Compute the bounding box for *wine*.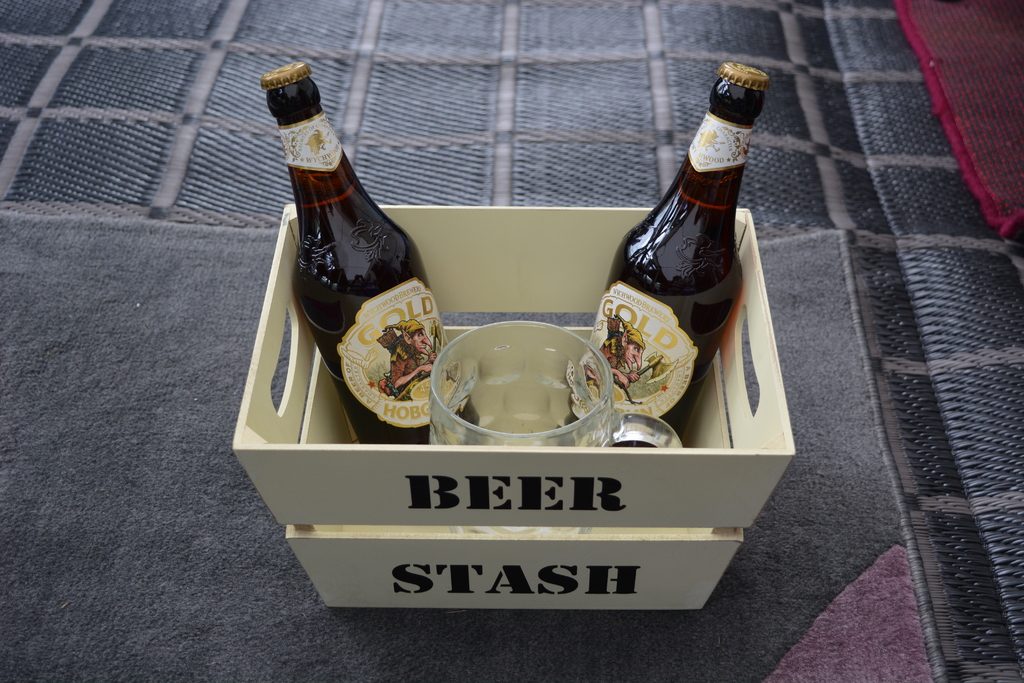
[564, 60, 778, 471].
